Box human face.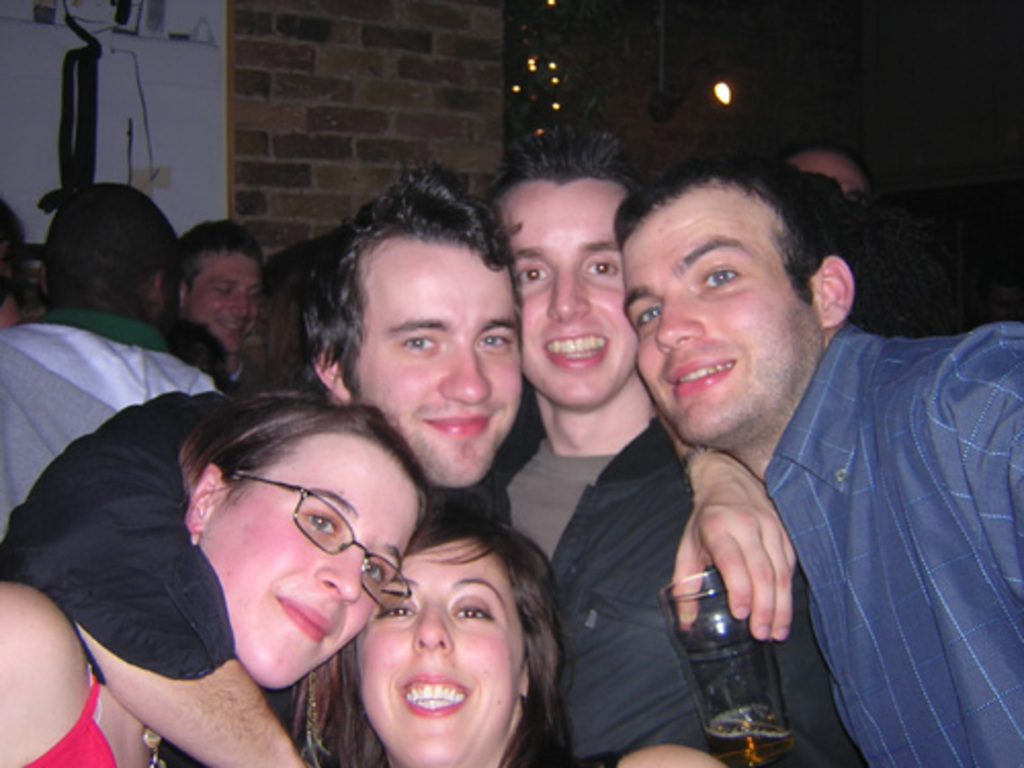
197 432 418 690.
